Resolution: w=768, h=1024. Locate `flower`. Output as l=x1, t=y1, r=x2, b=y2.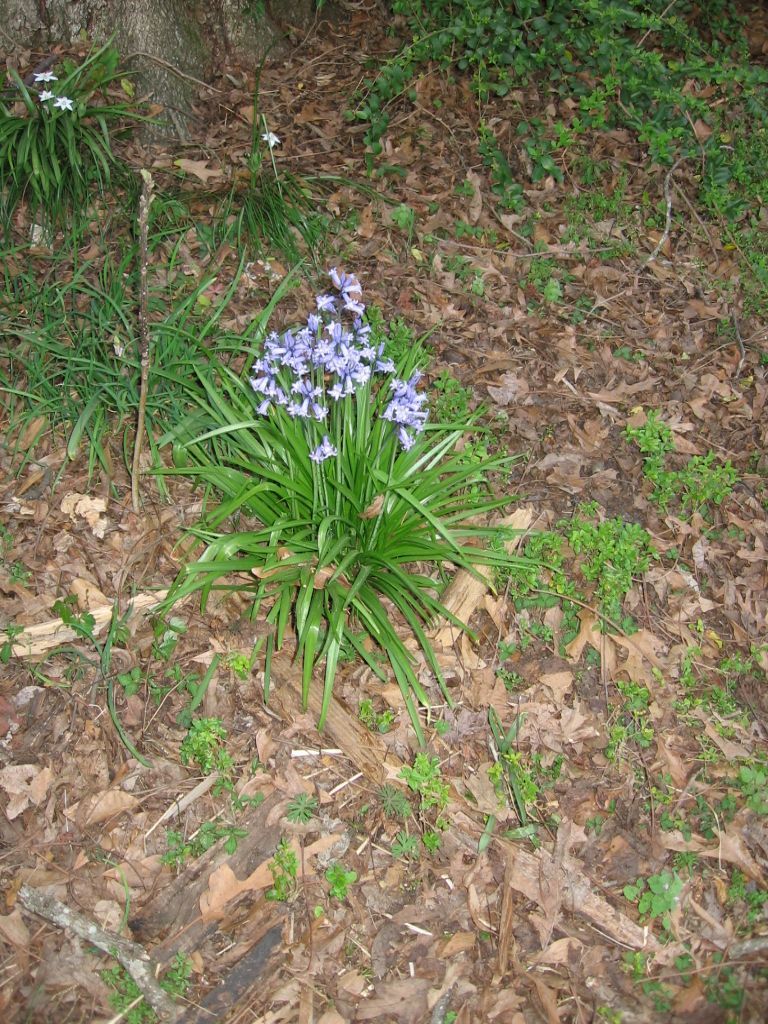
l=262, t=131, r=281, b=150.
